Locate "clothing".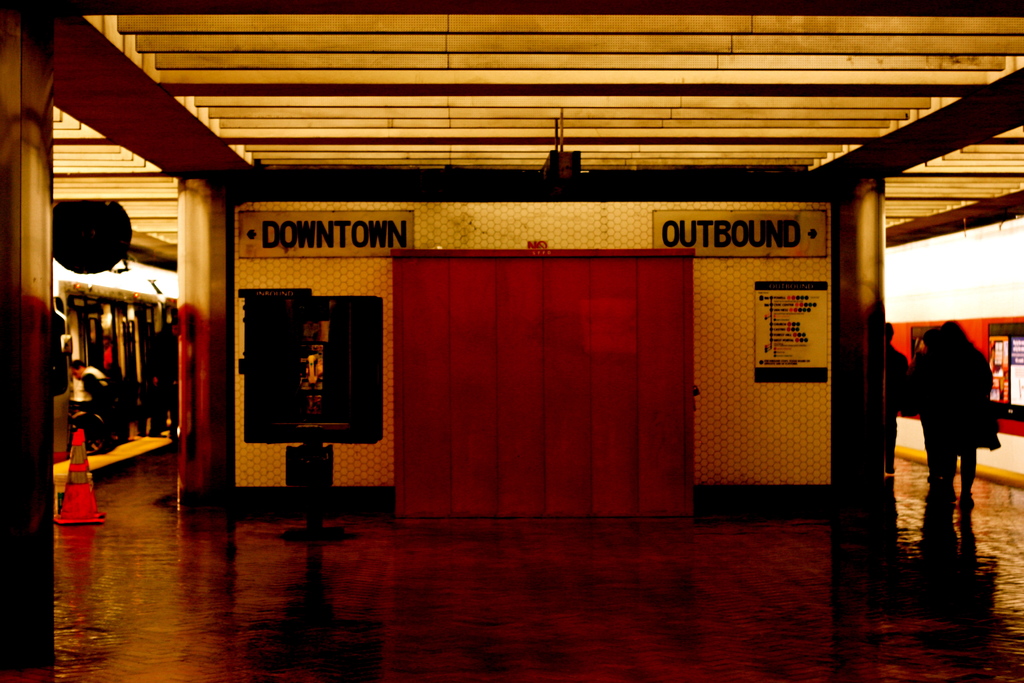
Bounding box: (907, 308, 1002, 483).
